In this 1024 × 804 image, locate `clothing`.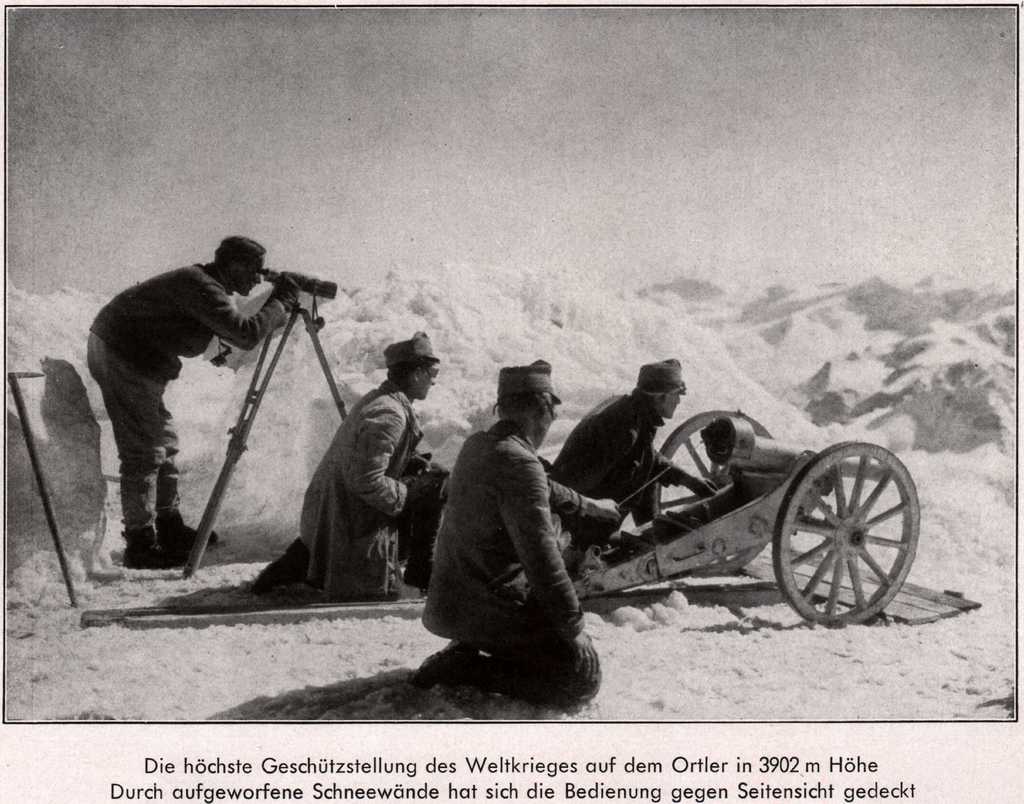
Bounding box: select_region(413, 377, 591, 688).
